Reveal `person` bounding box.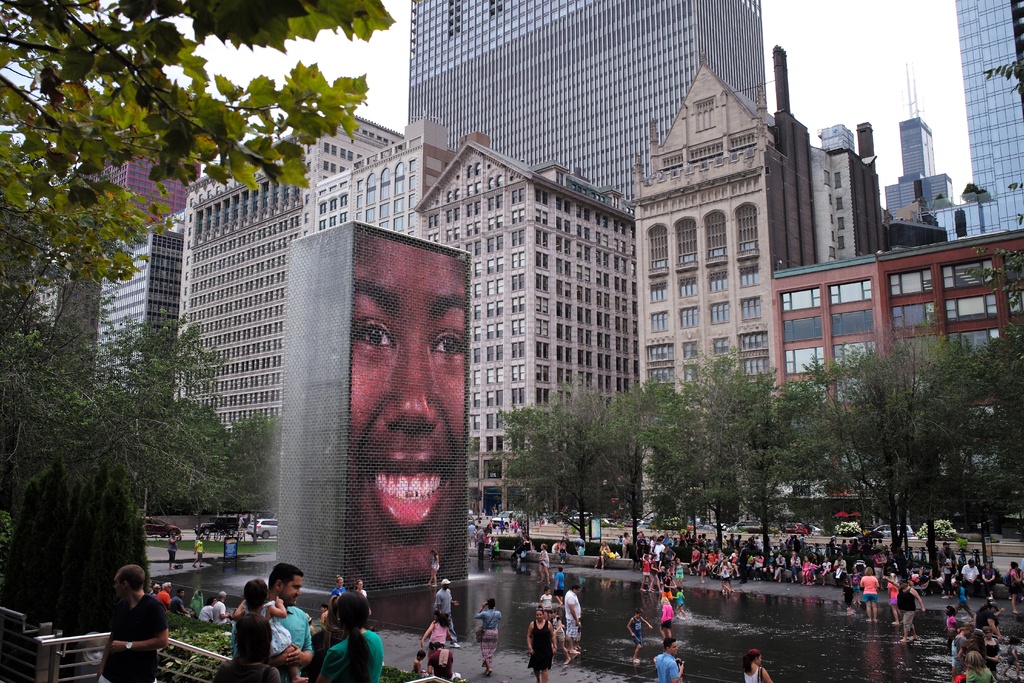
Revealed: select_region(411, 647, 424, 682).
